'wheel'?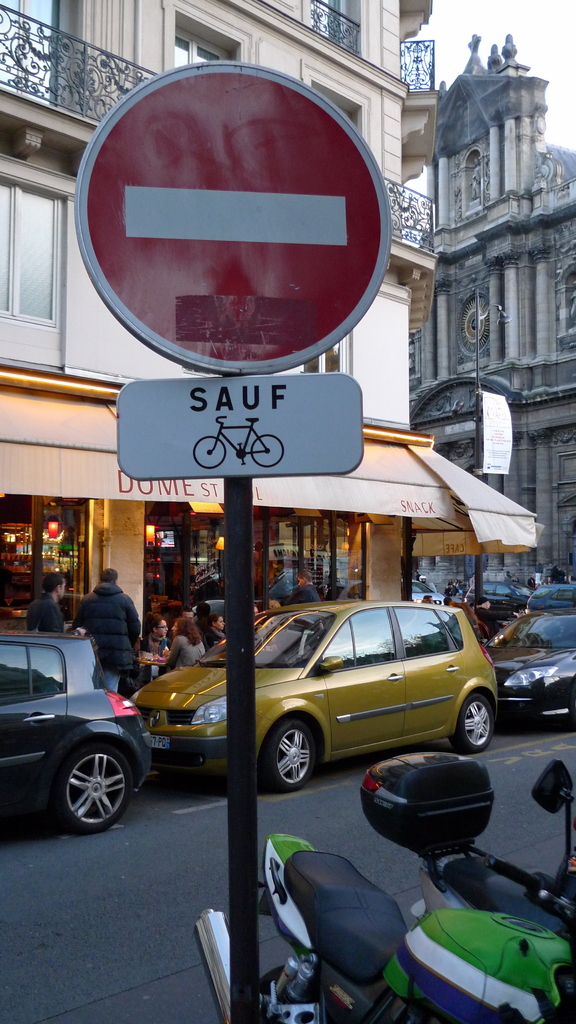
detection(452, 695, 490, 746)
